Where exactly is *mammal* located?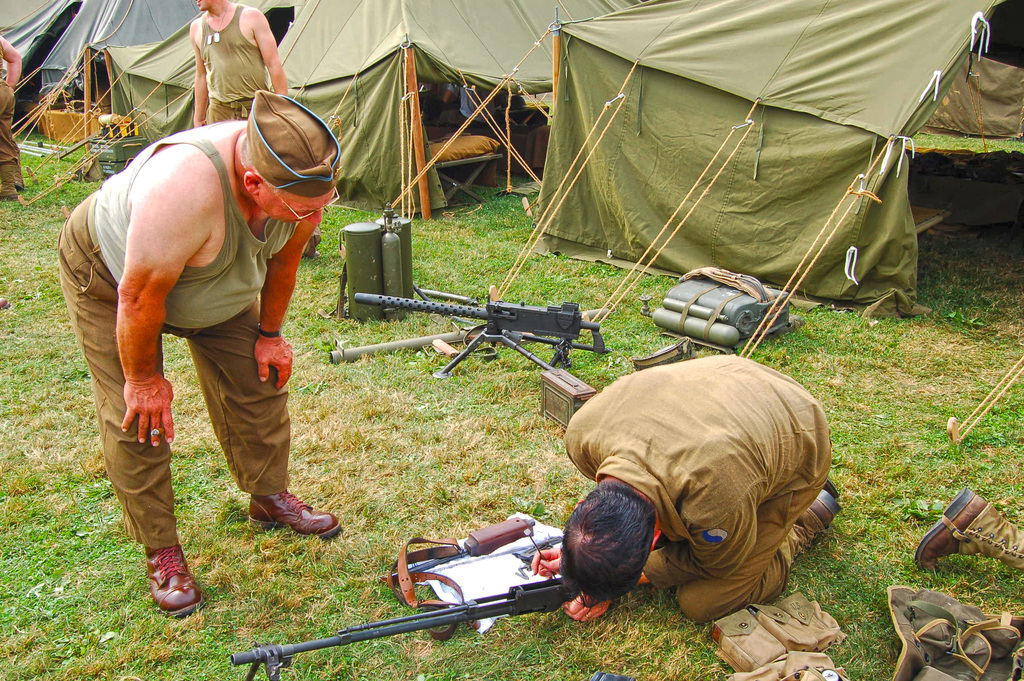
Its bounding box is 189/0/311/264.
